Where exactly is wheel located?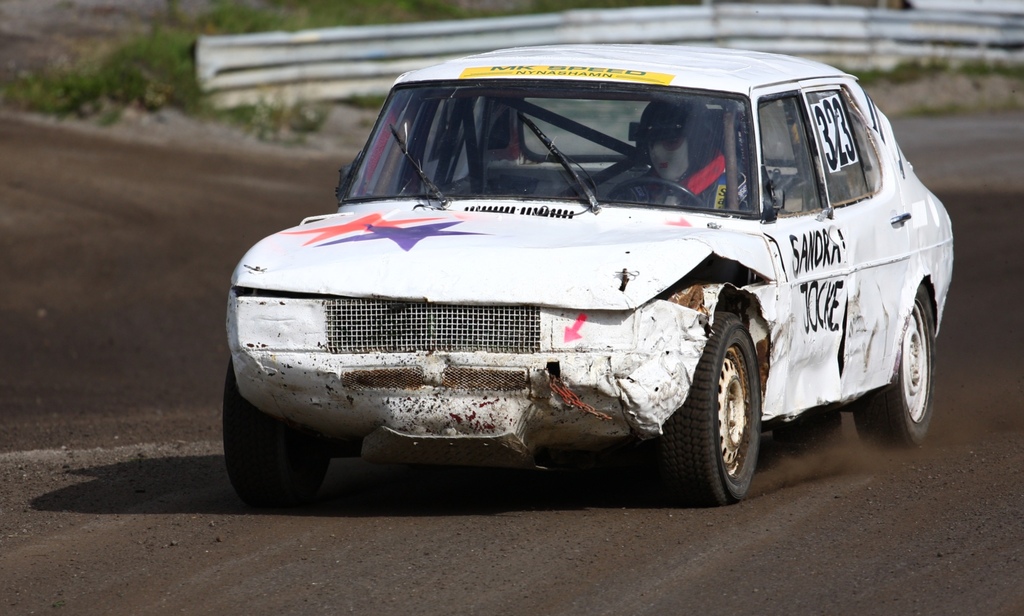
Its bounding box is Rect(605, 176, 705, 209).
